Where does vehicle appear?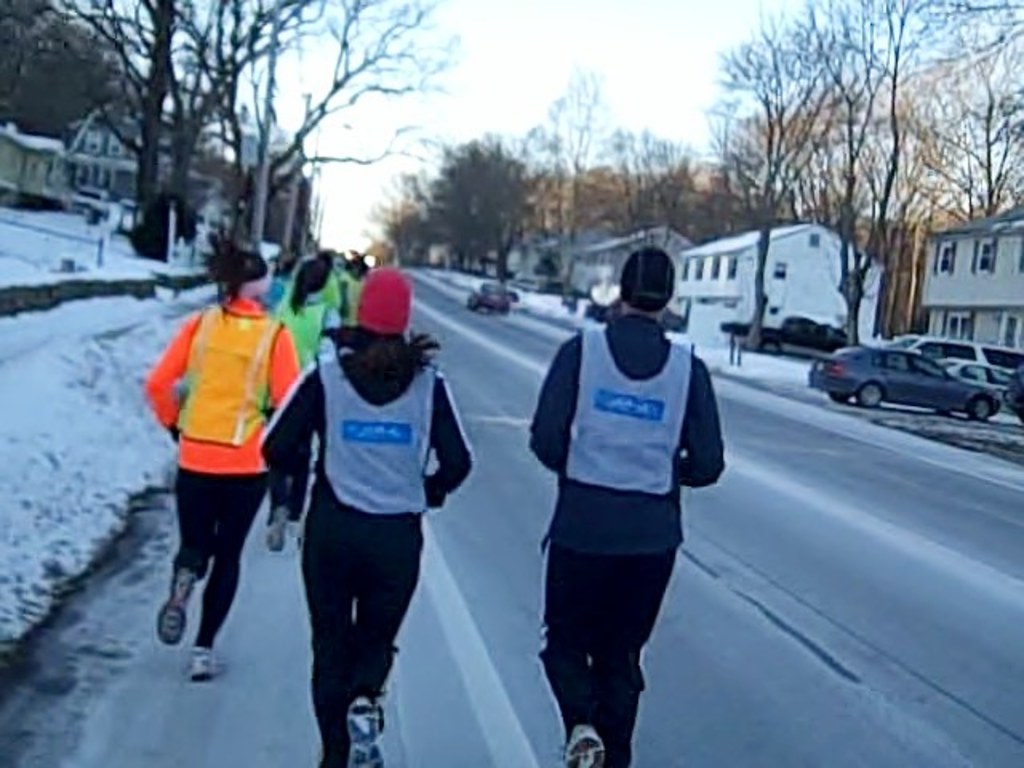
Appears at l=462, t=275, r=512, b=318.
